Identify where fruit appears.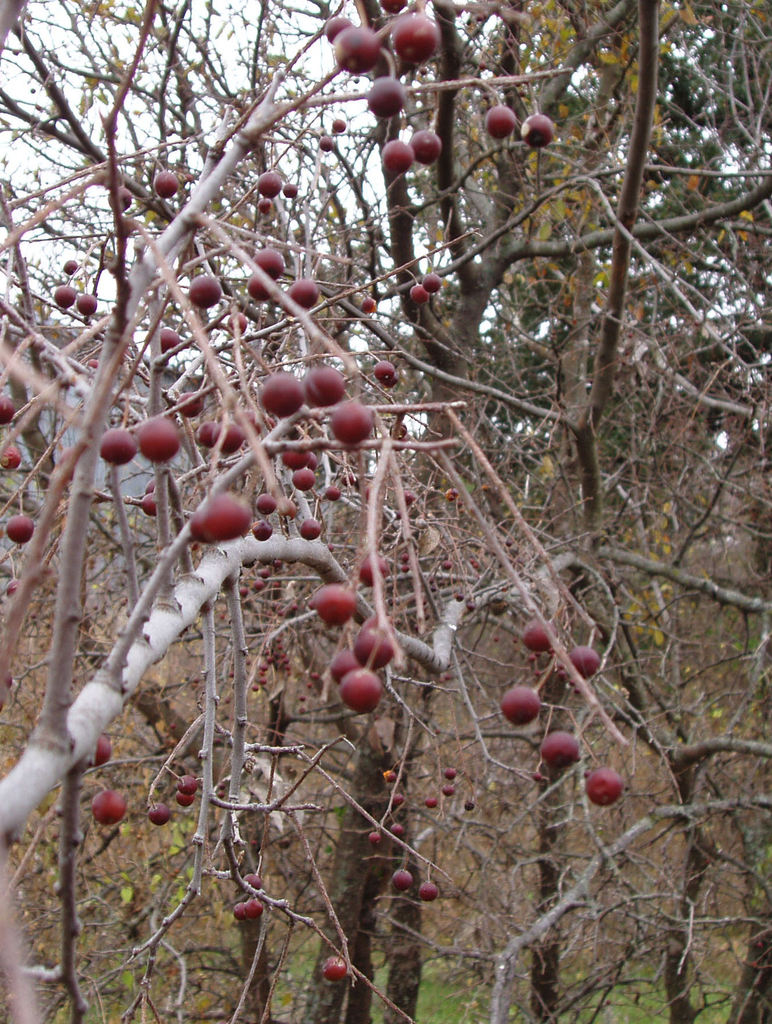
Appears at x1=410 y1=285 x2=431 y2=305.
